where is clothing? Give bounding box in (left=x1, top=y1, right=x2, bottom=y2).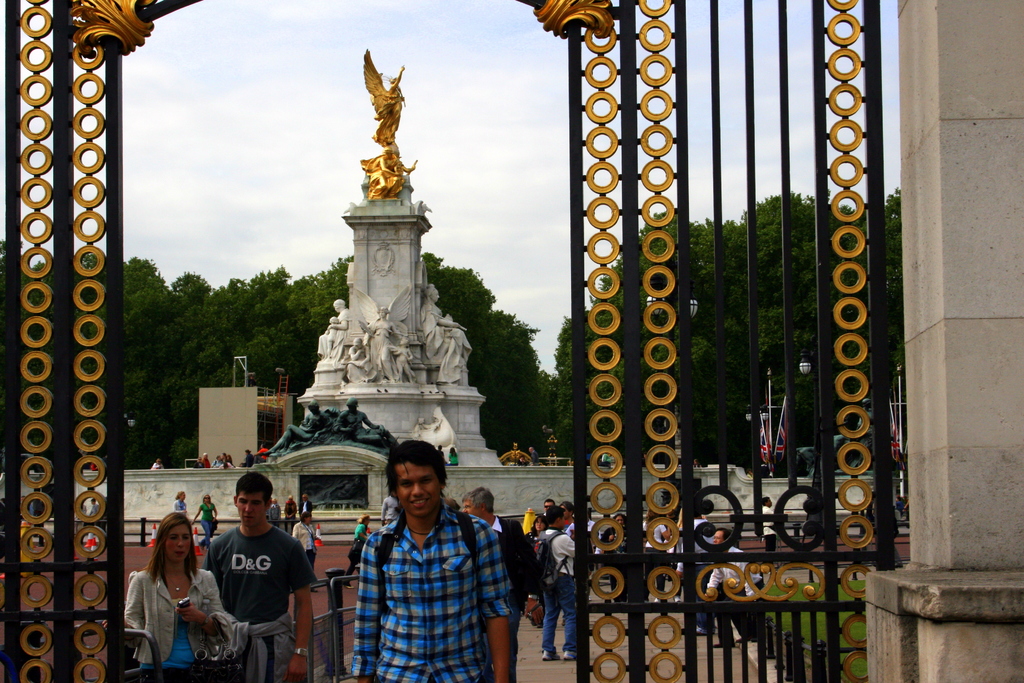
(left=493, top=514, right=535, bottom=682).
